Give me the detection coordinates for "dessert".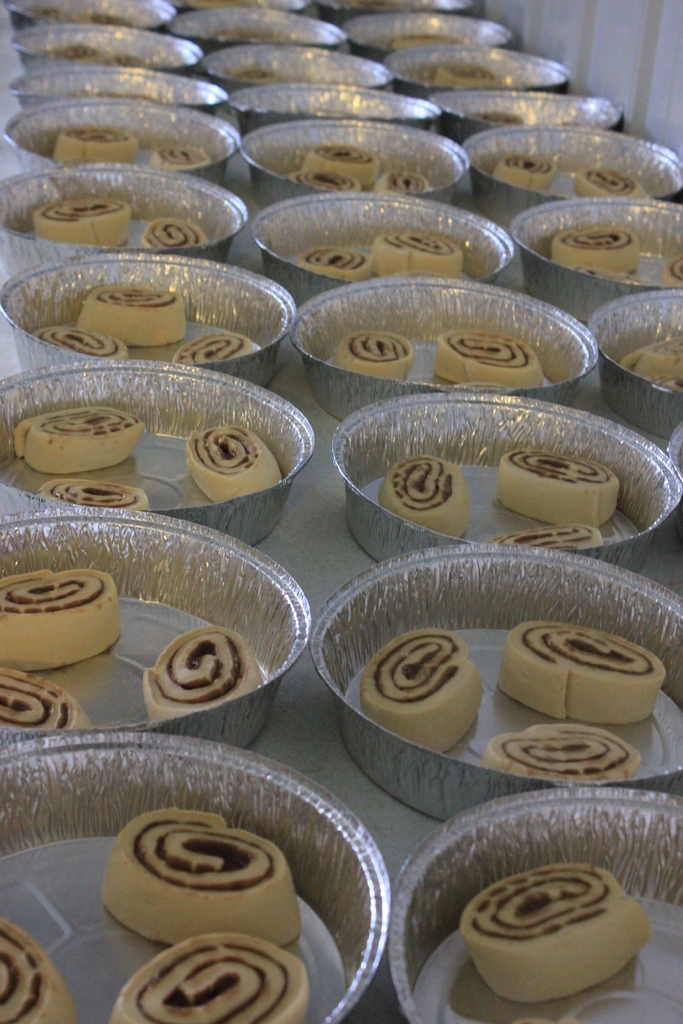
detection(83, 284, 188, 344).
